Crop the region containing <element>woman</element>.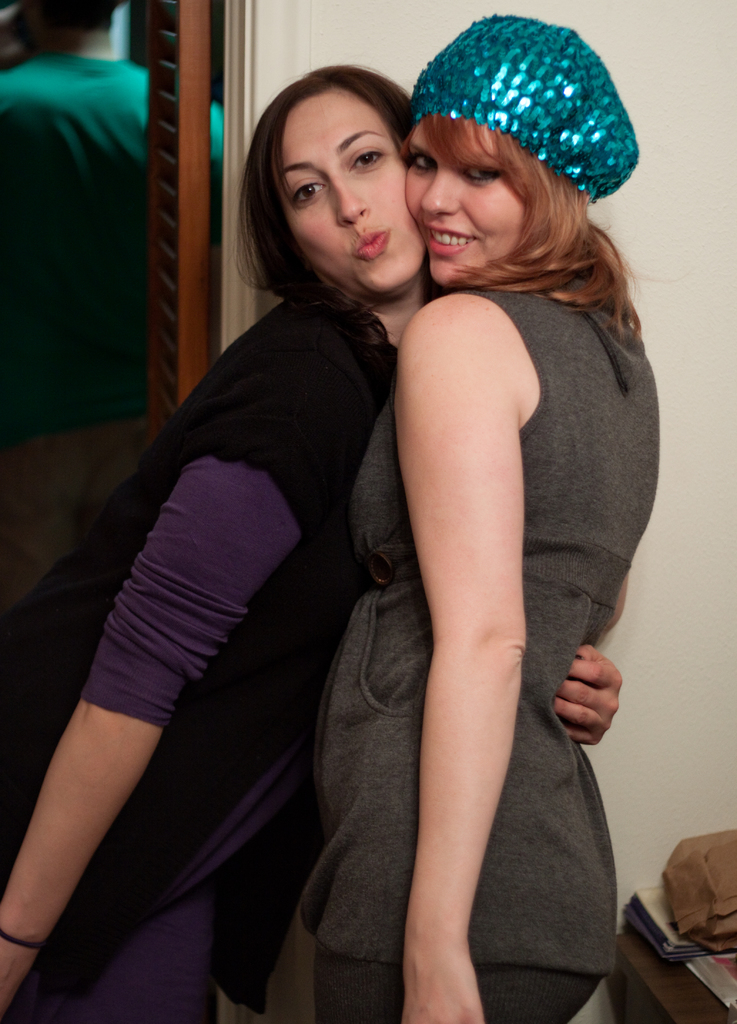
Crop region: bbox=[313, 3, 665, 1018].
